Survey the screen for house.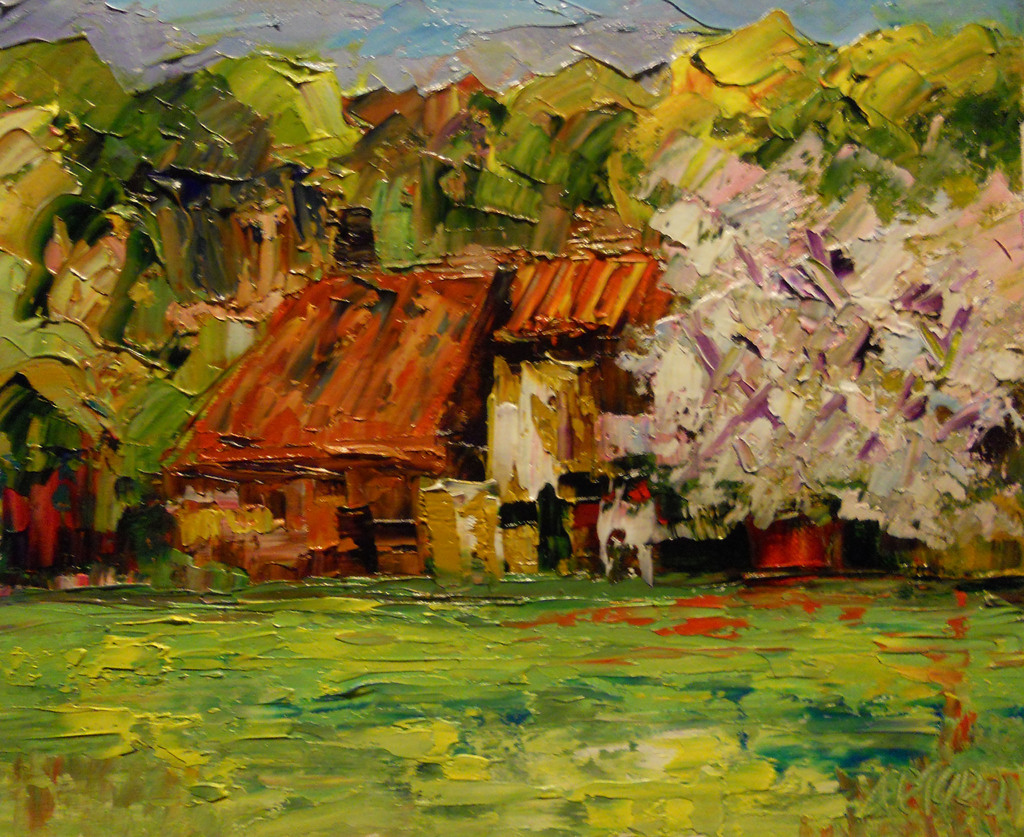
Survey found: left=160, top=250, right=844, bottom=580.
